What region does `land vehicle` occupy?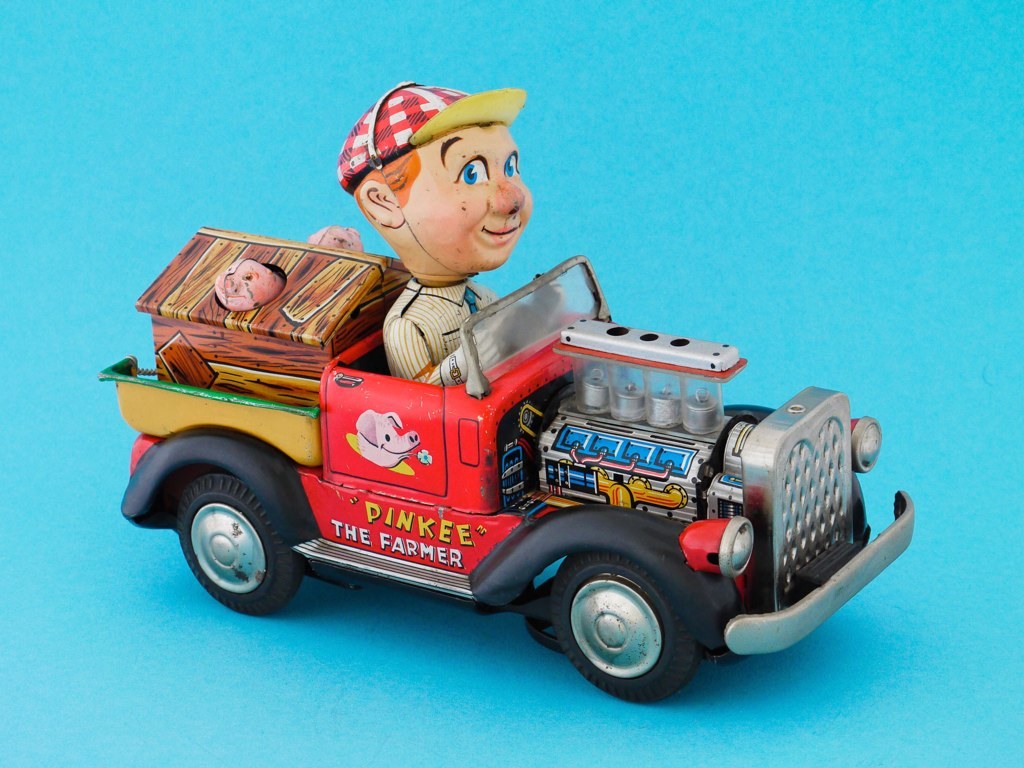
x1=125, y1=203, x2=926, y2=708.
